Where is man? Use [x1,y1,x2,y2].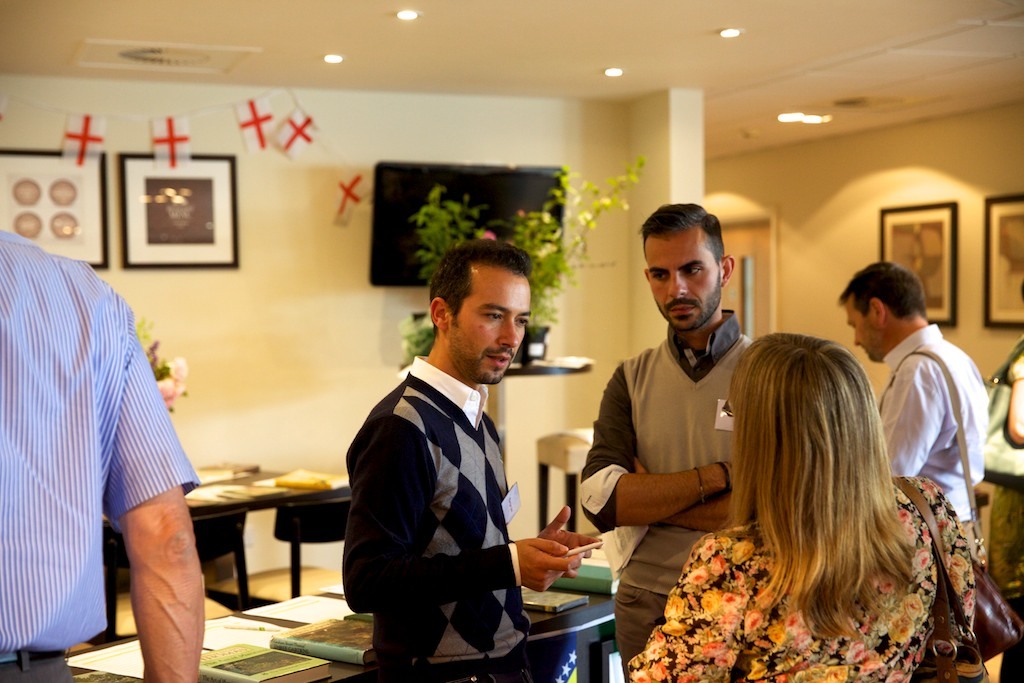
[580,203,765,682].
